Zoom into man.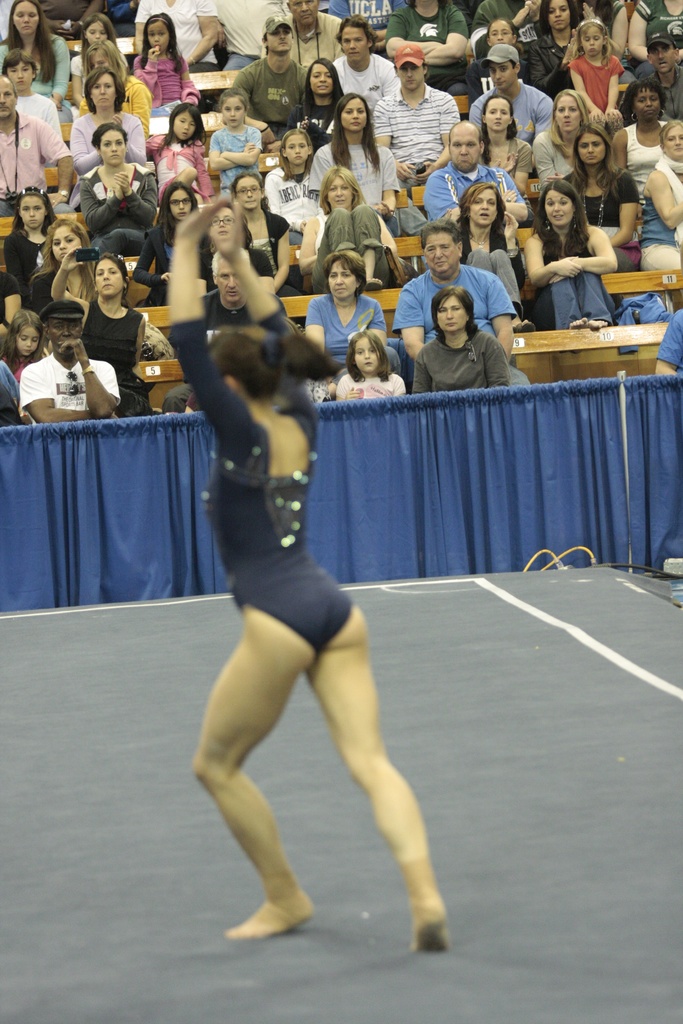
Zoom target: (left=239, top=16, right=309, bottom=144).
